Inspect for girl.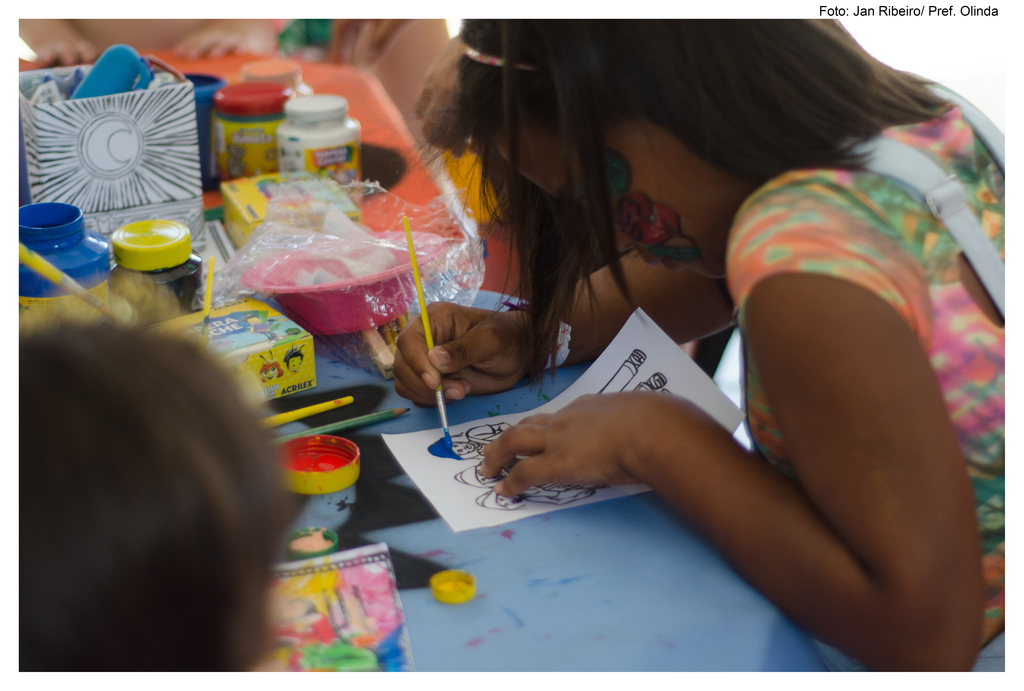
Inspection: Rect(388, 4, 1023, 676).
